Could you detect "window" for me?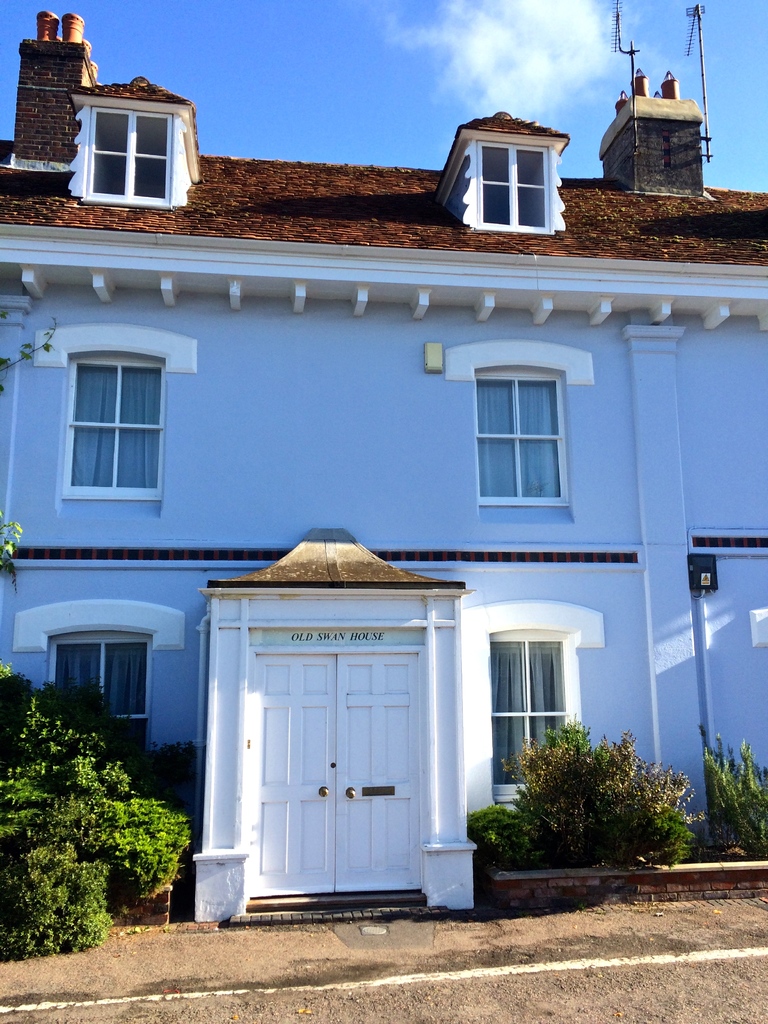
Detection result: (x1=58, y1=92, x2=192, y2=202).
